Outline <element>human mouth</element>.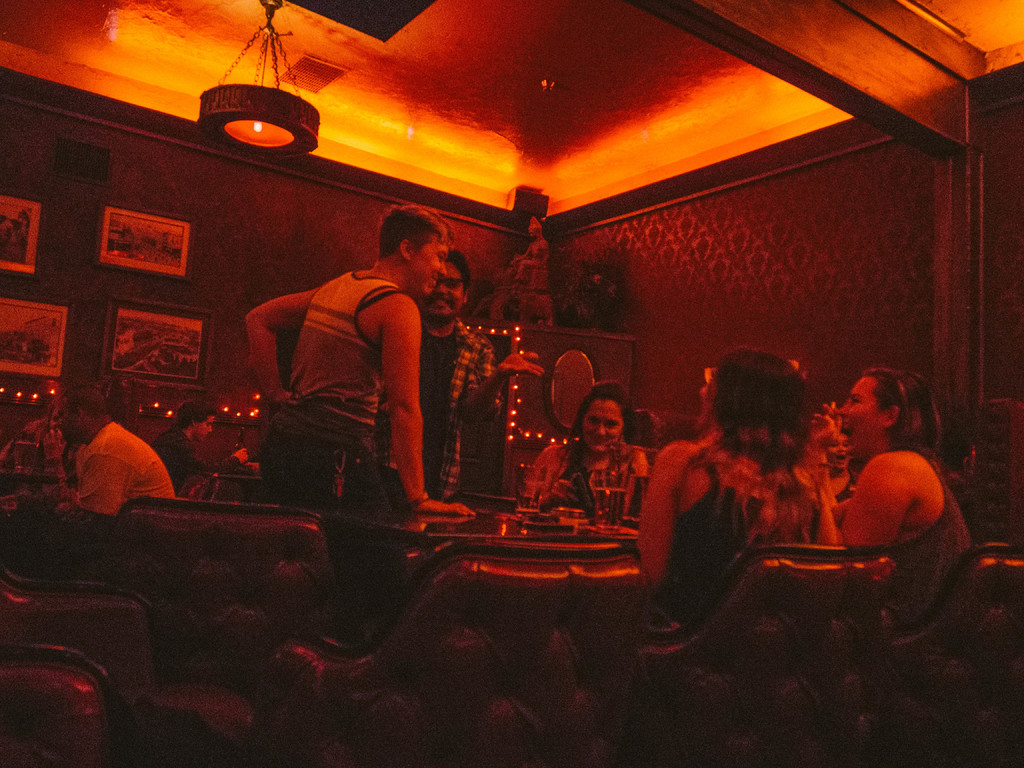
Outline: detection(432, 300, 448, 306).
